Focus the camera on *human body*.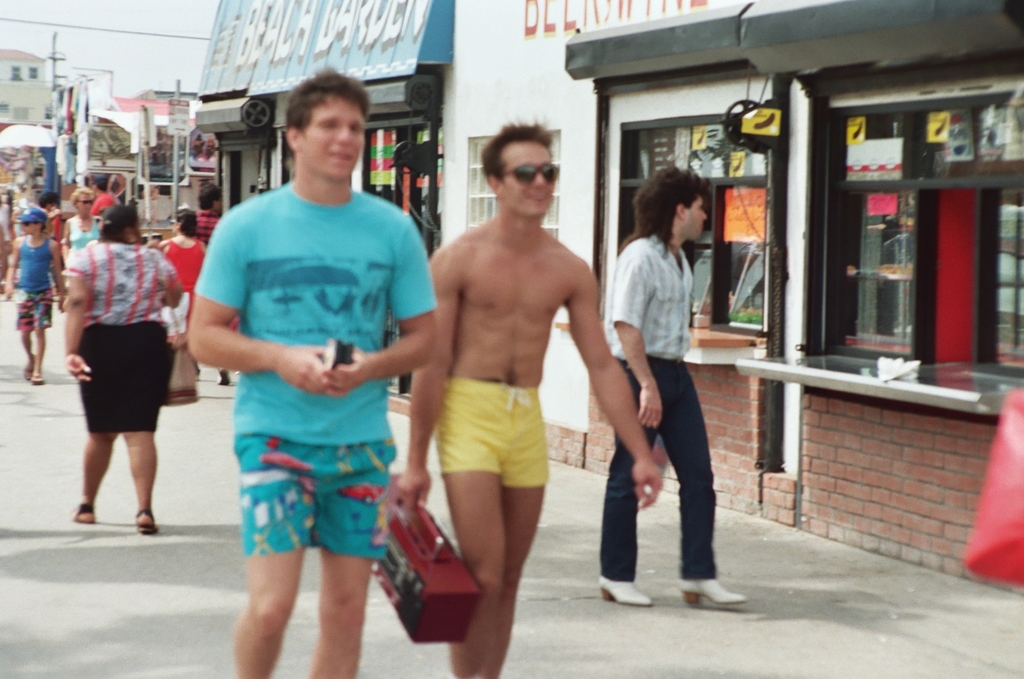
Focus region: 190 178 219 240.
